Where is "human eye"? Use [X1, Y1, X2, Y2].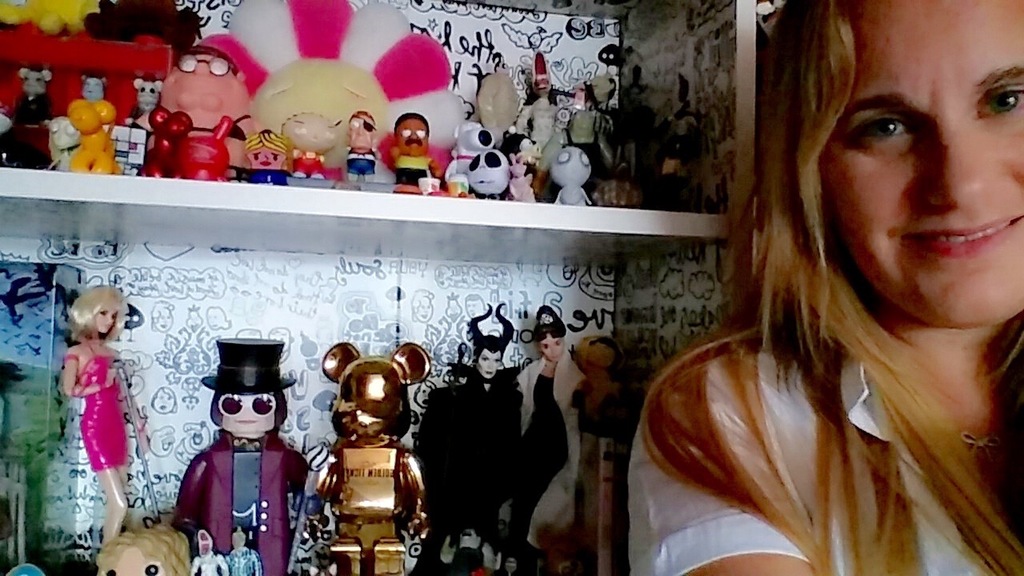
[480, 353, 490, 362].
